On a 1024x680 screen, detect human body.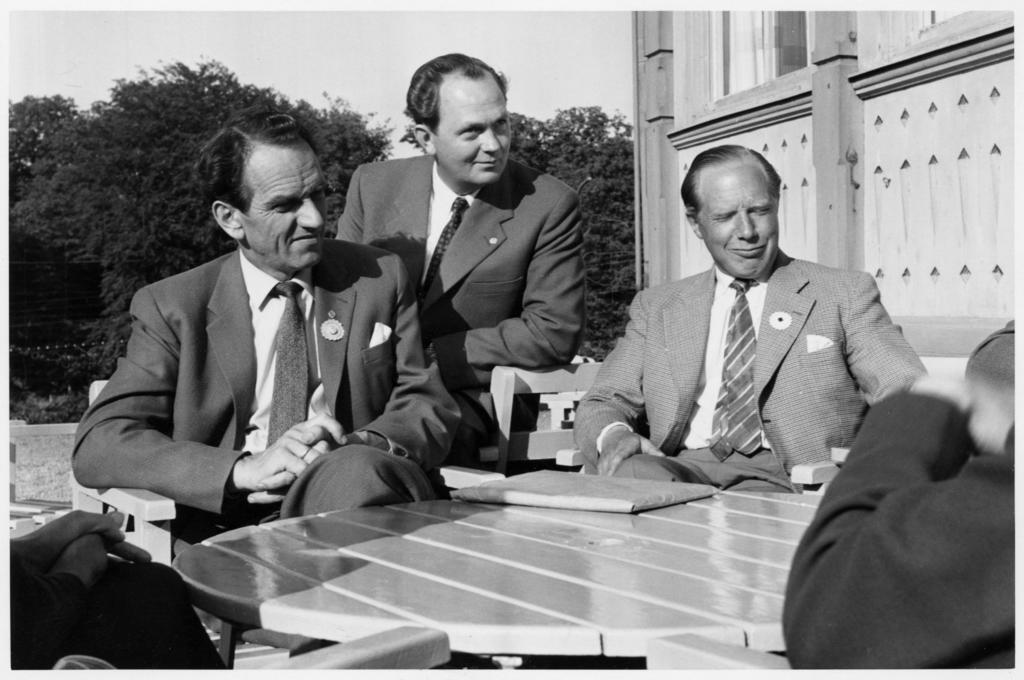
68 231 466 656.
